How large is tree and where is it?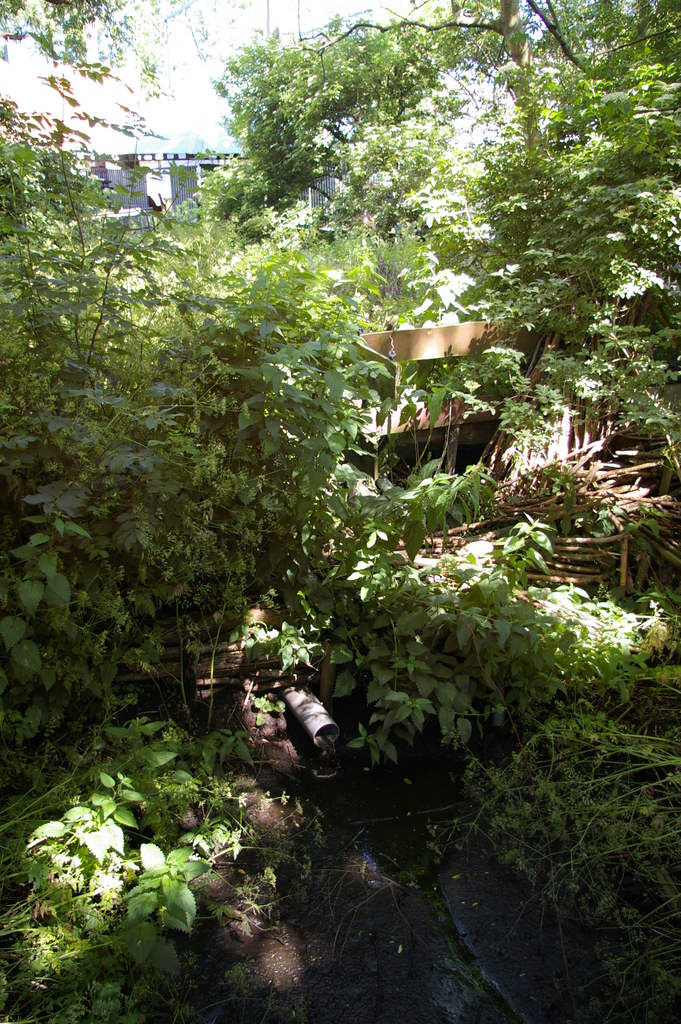
Bounding box: bbox=[0, 0, 196, 100].
